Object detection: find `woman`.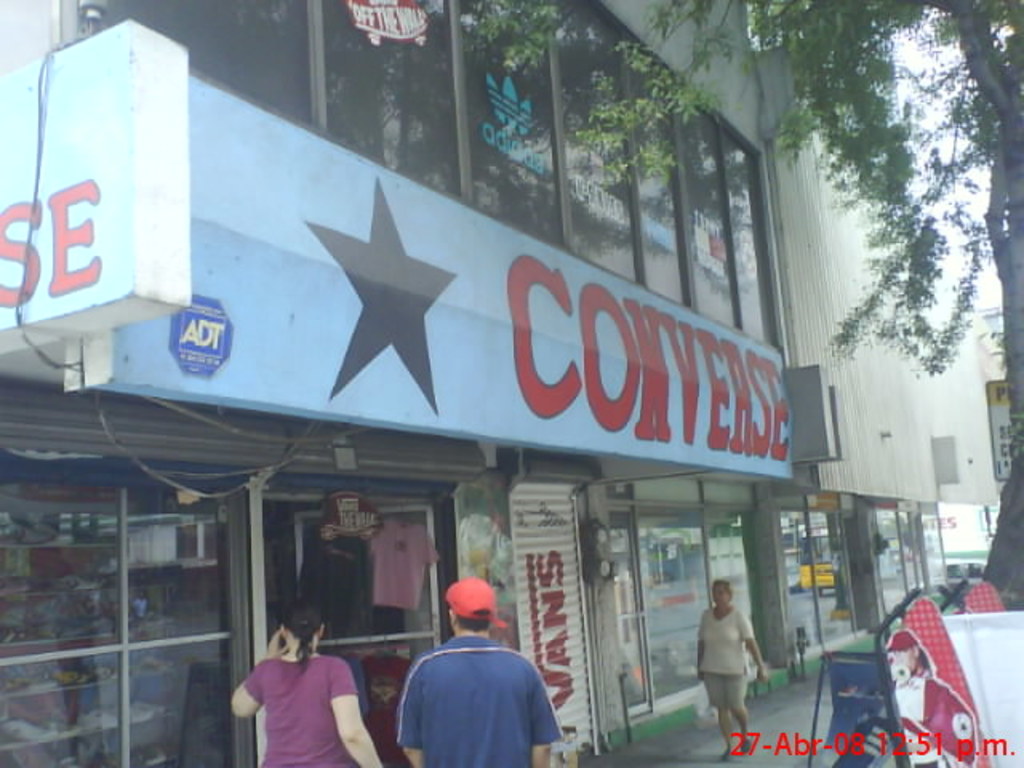
<box>229,619,370,762</box>.
